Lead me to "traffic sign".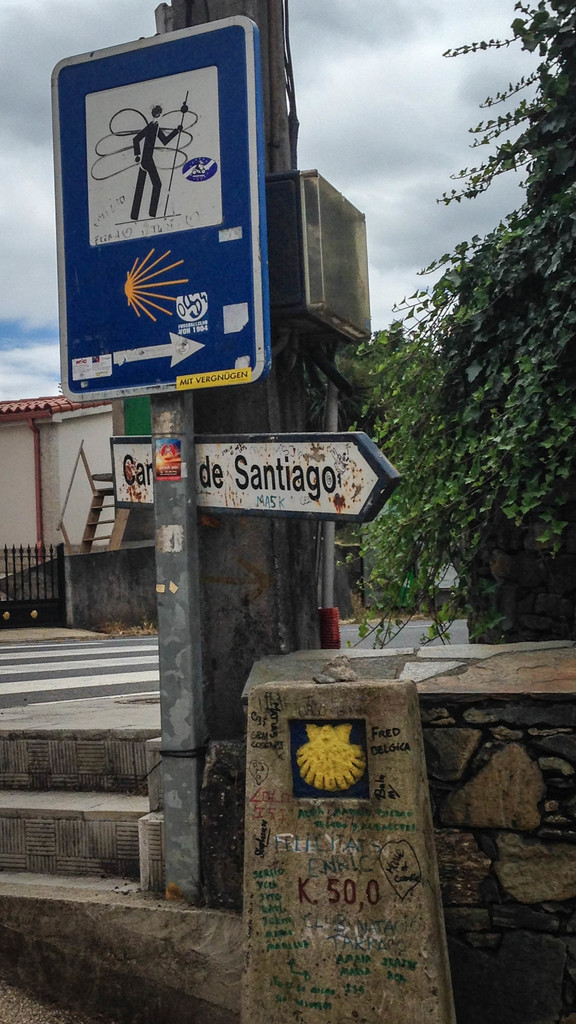
Lead to pyautogui.locateOnScreen(47, 13, 275, 405).
